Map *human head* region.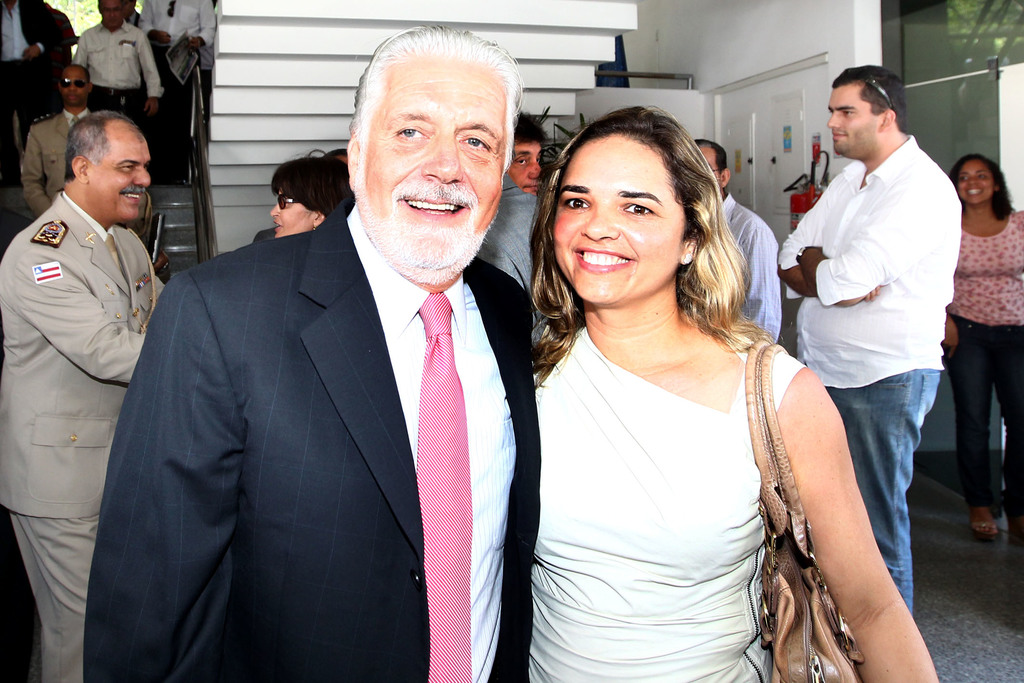
Mapped to 95:0:127:30.
